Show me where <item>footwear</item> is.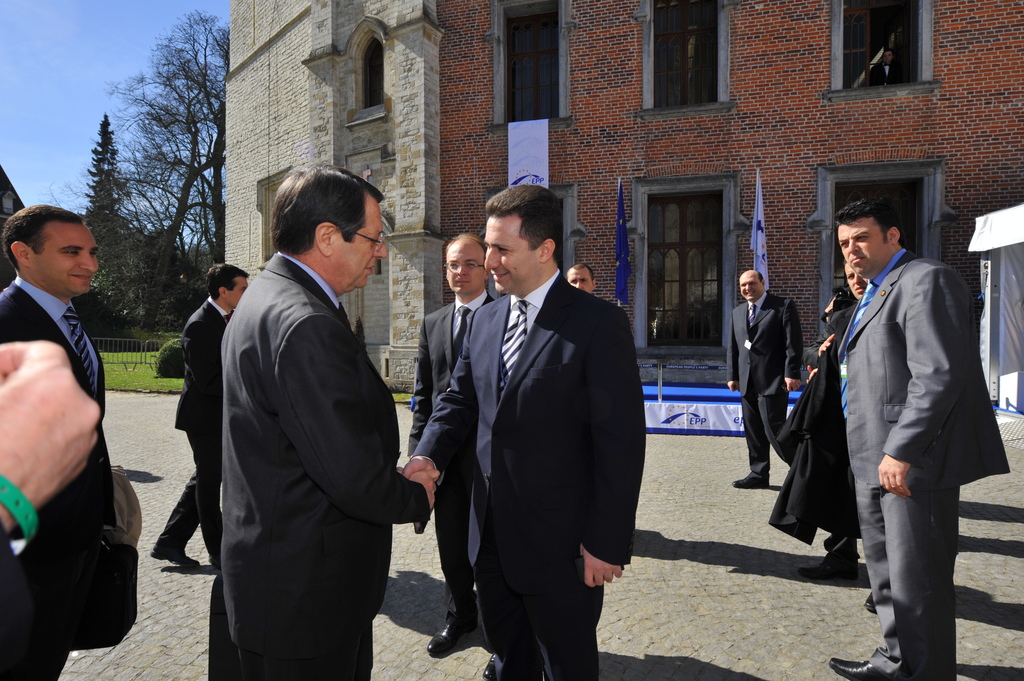
<item>footwear</item> is at (x1=148, y1=550, x2=201, y2=570).
